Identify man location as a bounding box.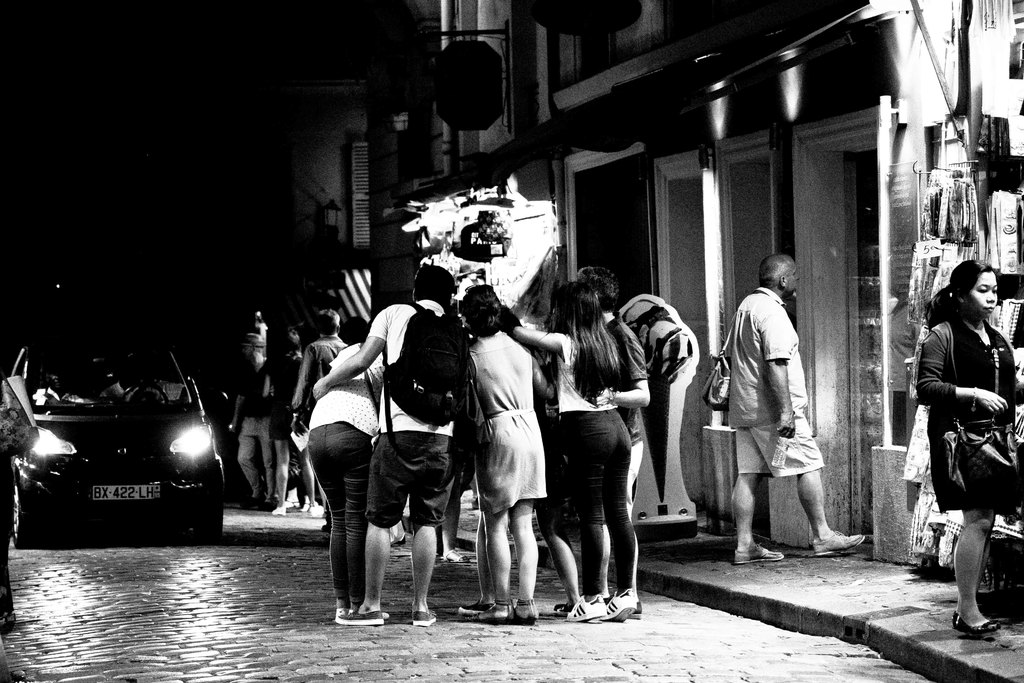
(232,307,290,505).
